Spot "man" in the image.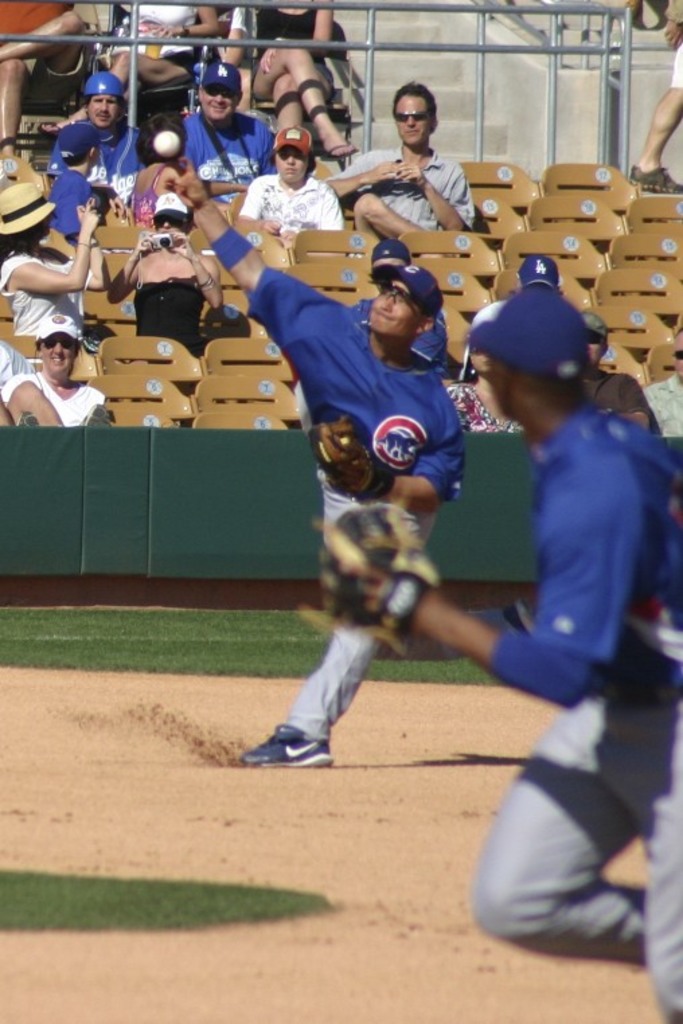
"man" found at [627,0,682,195].
